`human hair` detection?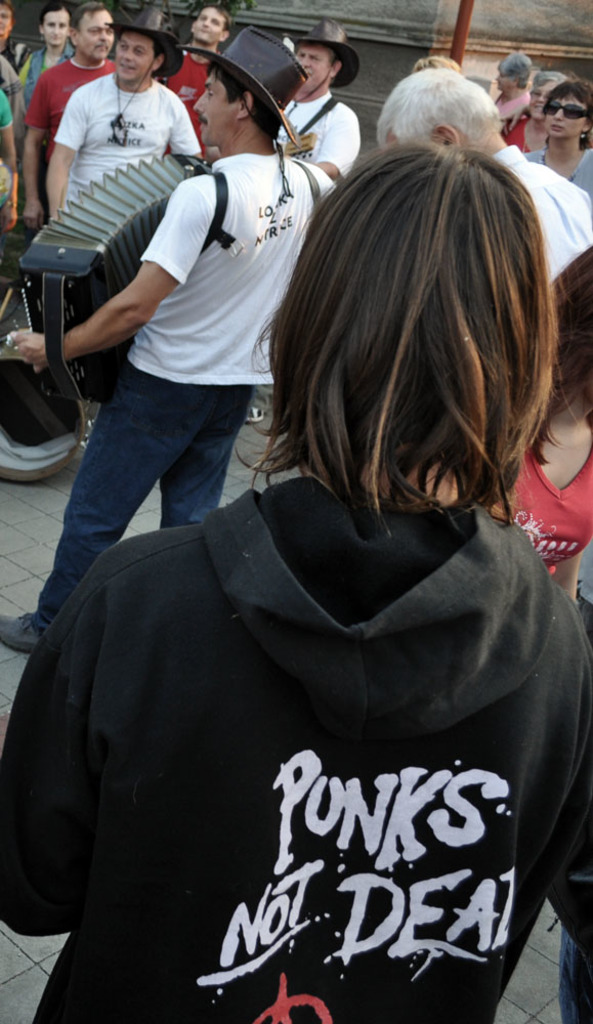
542,75,592,153
